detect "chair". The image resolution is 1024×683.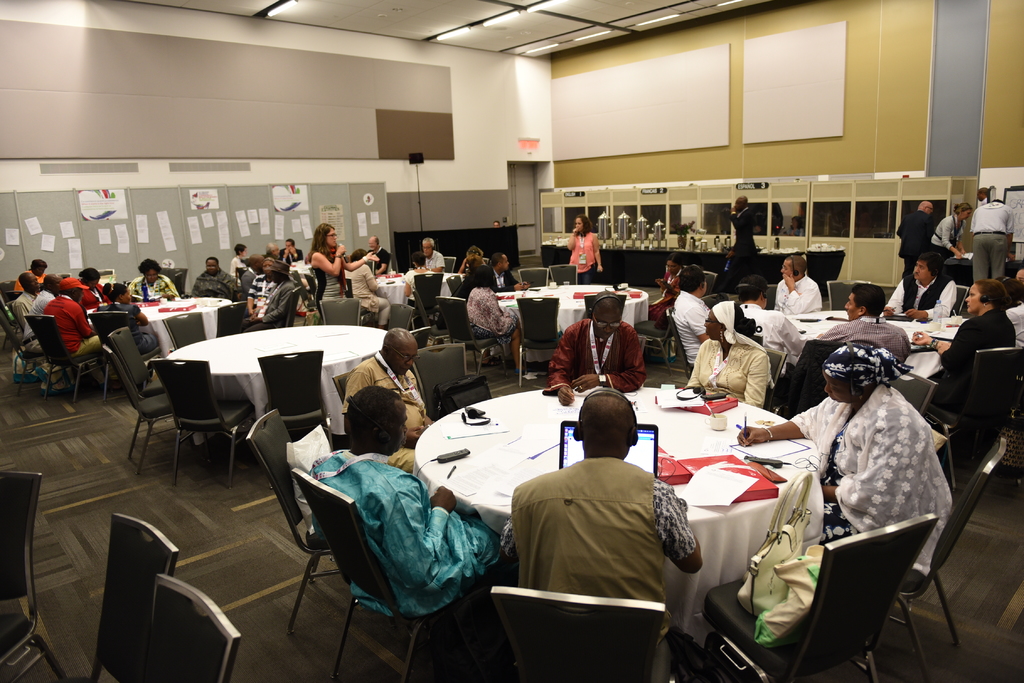
x1=760 y1=336 x2=786 y2=415.
